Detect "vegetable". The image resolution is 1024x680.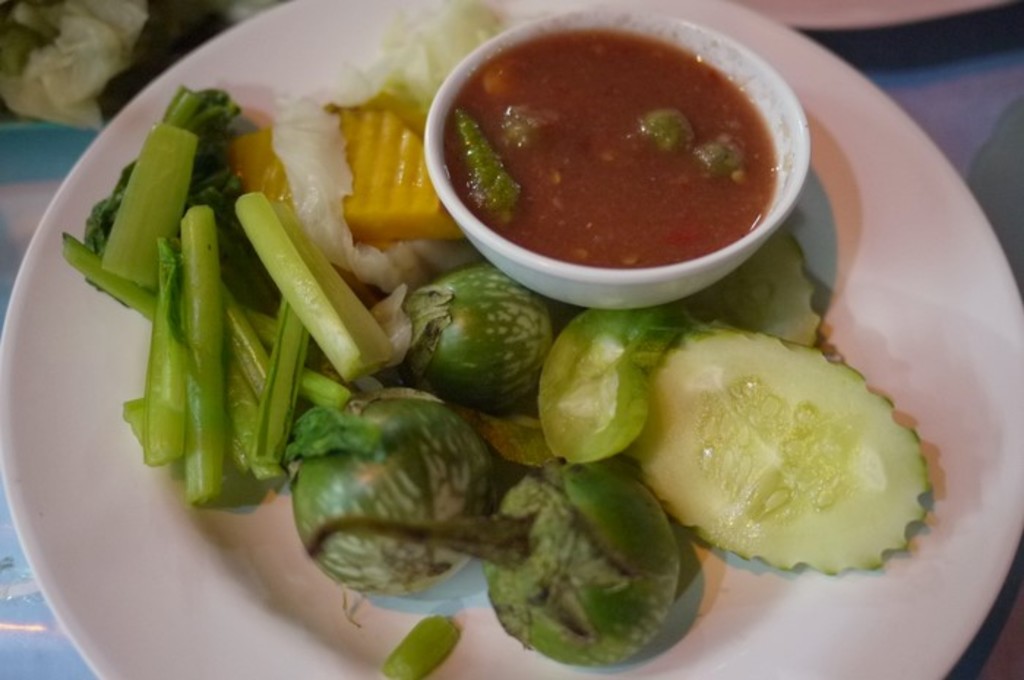
704, 140, 736, 173.
